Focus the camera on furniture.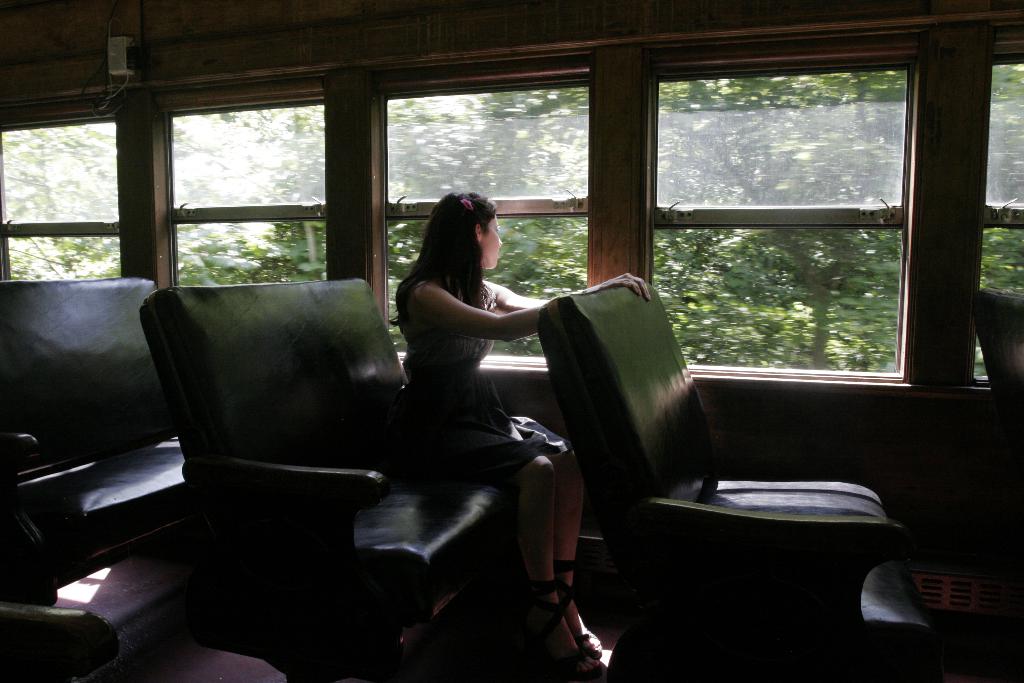
Focus region: x1=0, y1=603, x2=122, y2=682.
